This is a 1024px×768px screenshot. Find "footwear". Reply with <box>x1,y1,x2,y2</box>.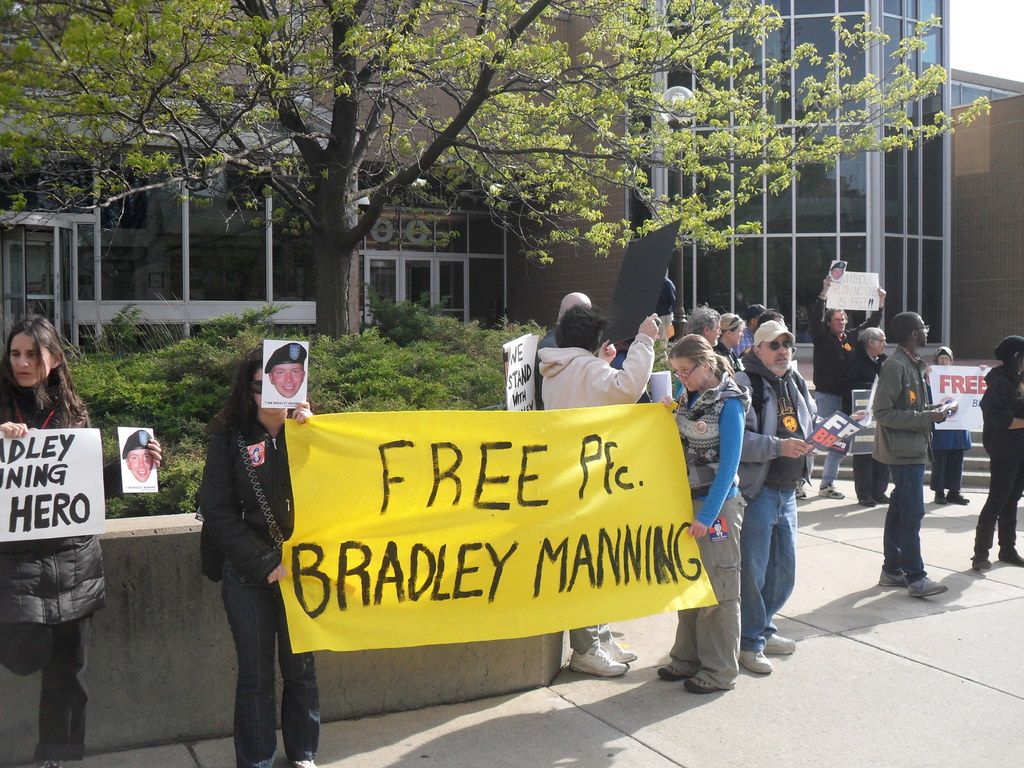
<box>817,484,847,500</box>.
